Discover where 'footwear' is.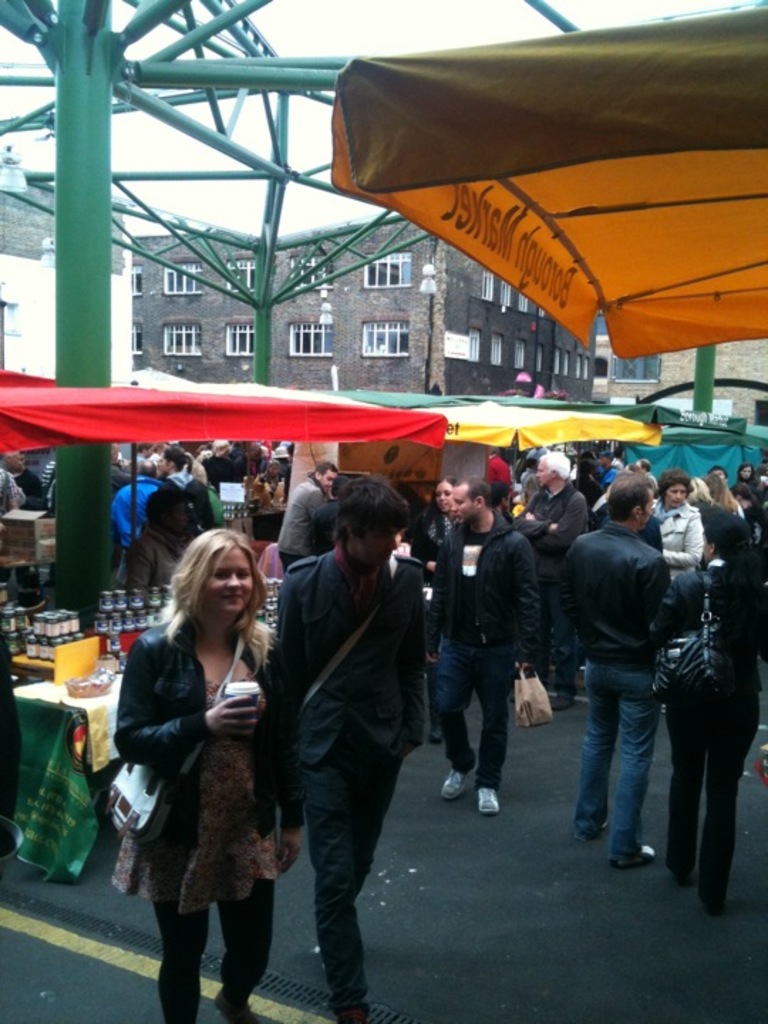
Discovered at [697, 870, 721, 912].
